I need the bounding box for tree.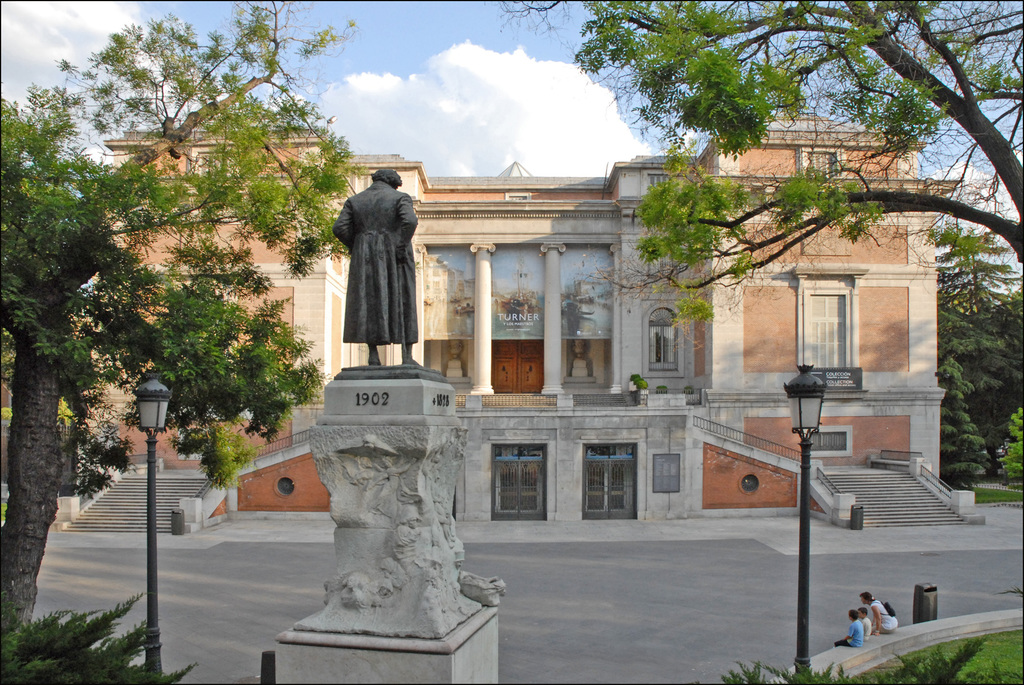
Here it is: 941, 267, 1023, 487.
